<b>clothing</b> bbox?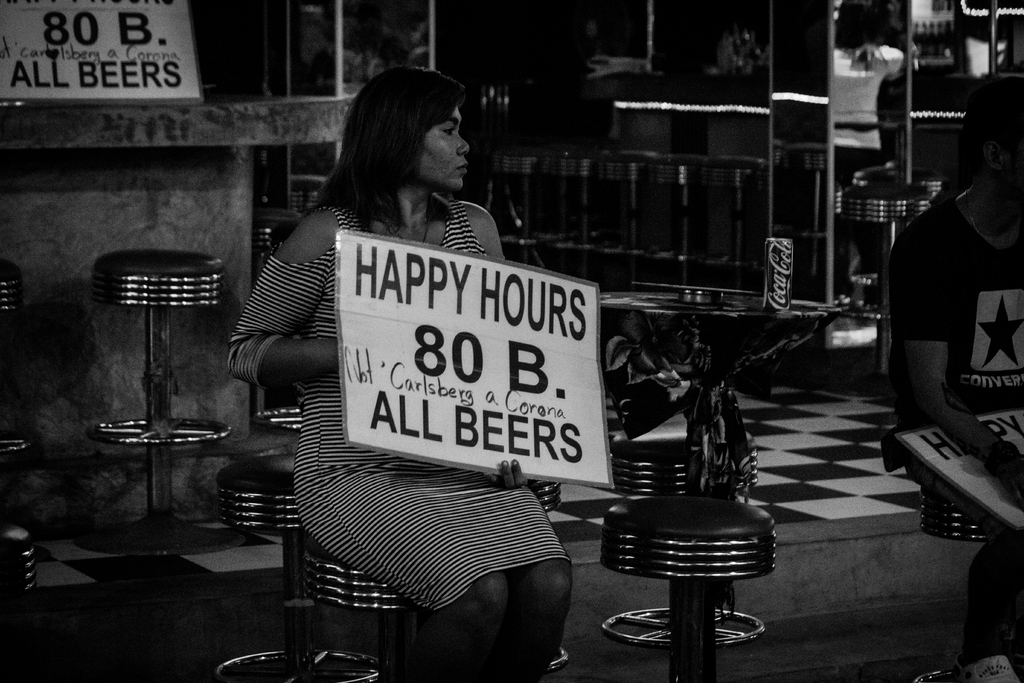
pyautogui.locateOnScreen(883, 126, 1015, 454)
